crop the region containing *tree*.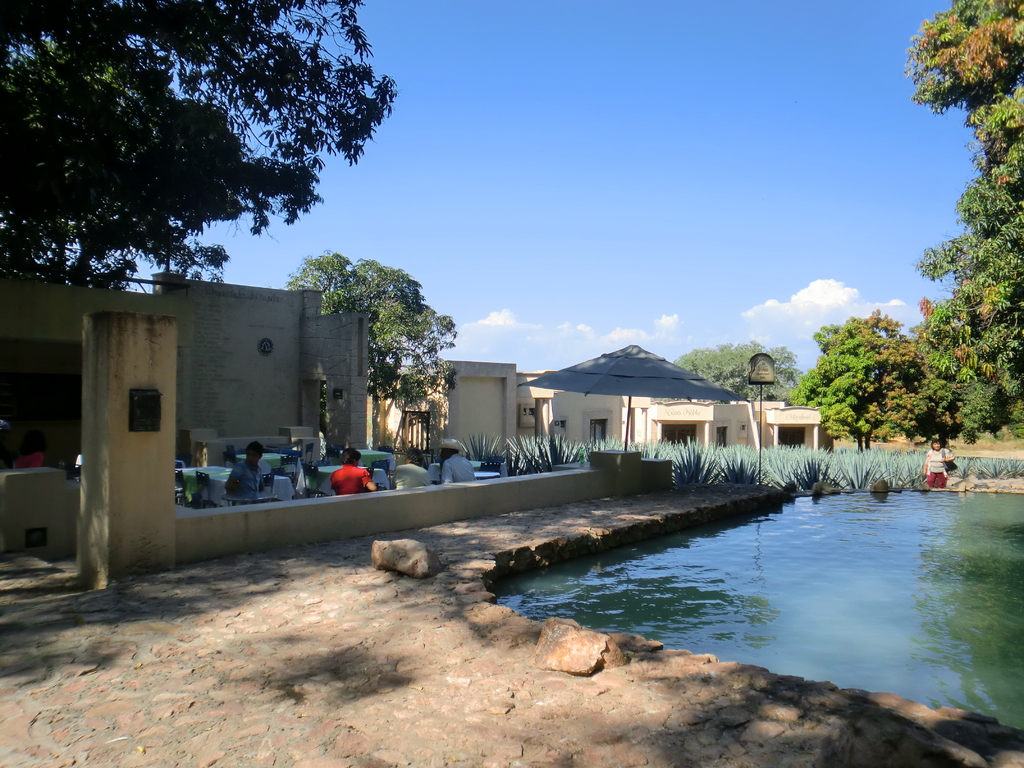
Crop region: (left=852, top=314, right=913, bottom=455).
